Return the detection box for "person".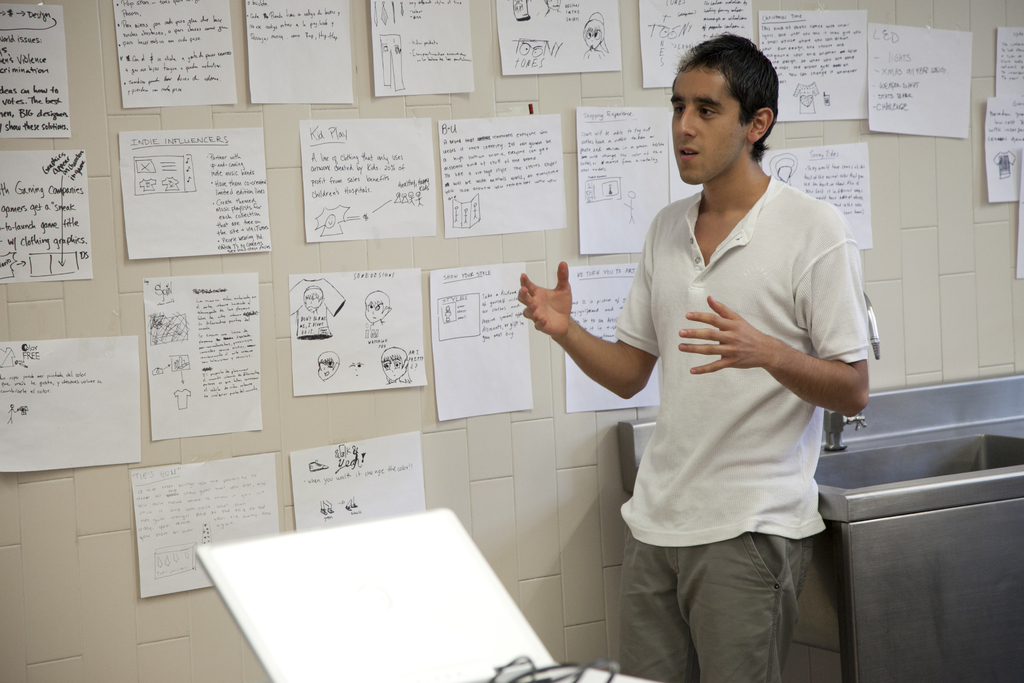
region(516, 33, 871, 682).
